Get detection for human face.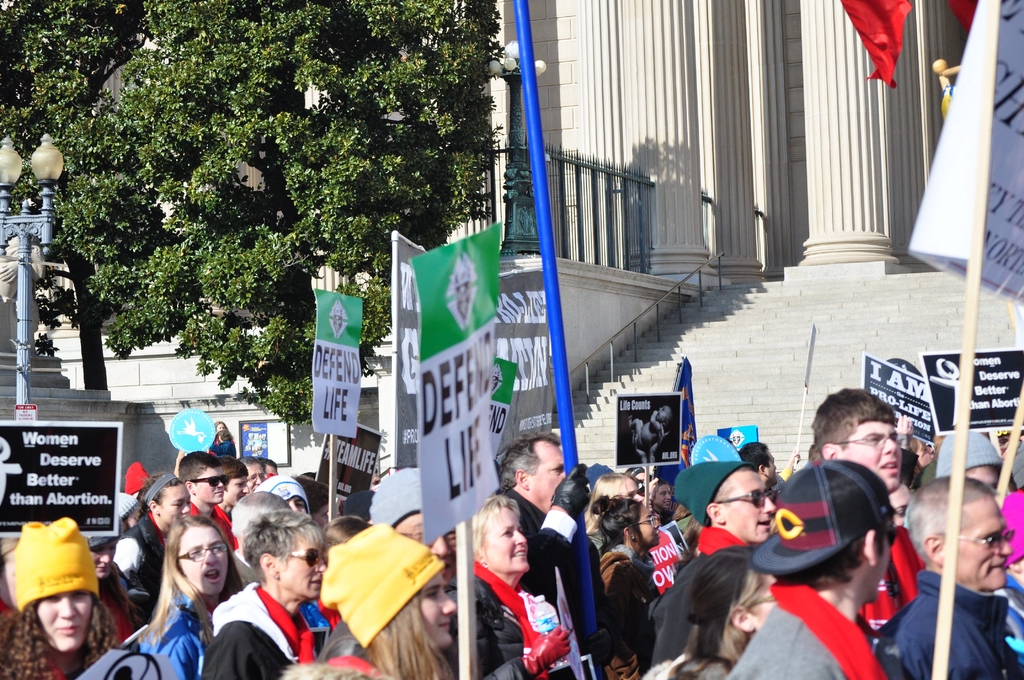
Detection: rect(215, 423, 227, 434).
